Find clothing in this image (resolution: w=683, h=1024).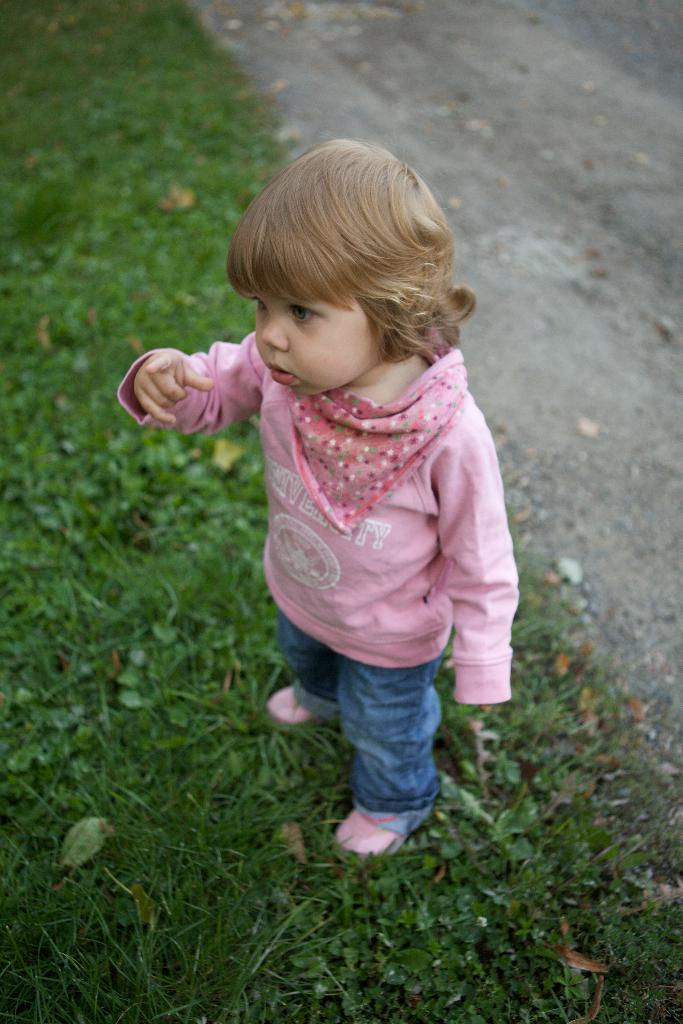
detection(279, 332, 473, 533).
